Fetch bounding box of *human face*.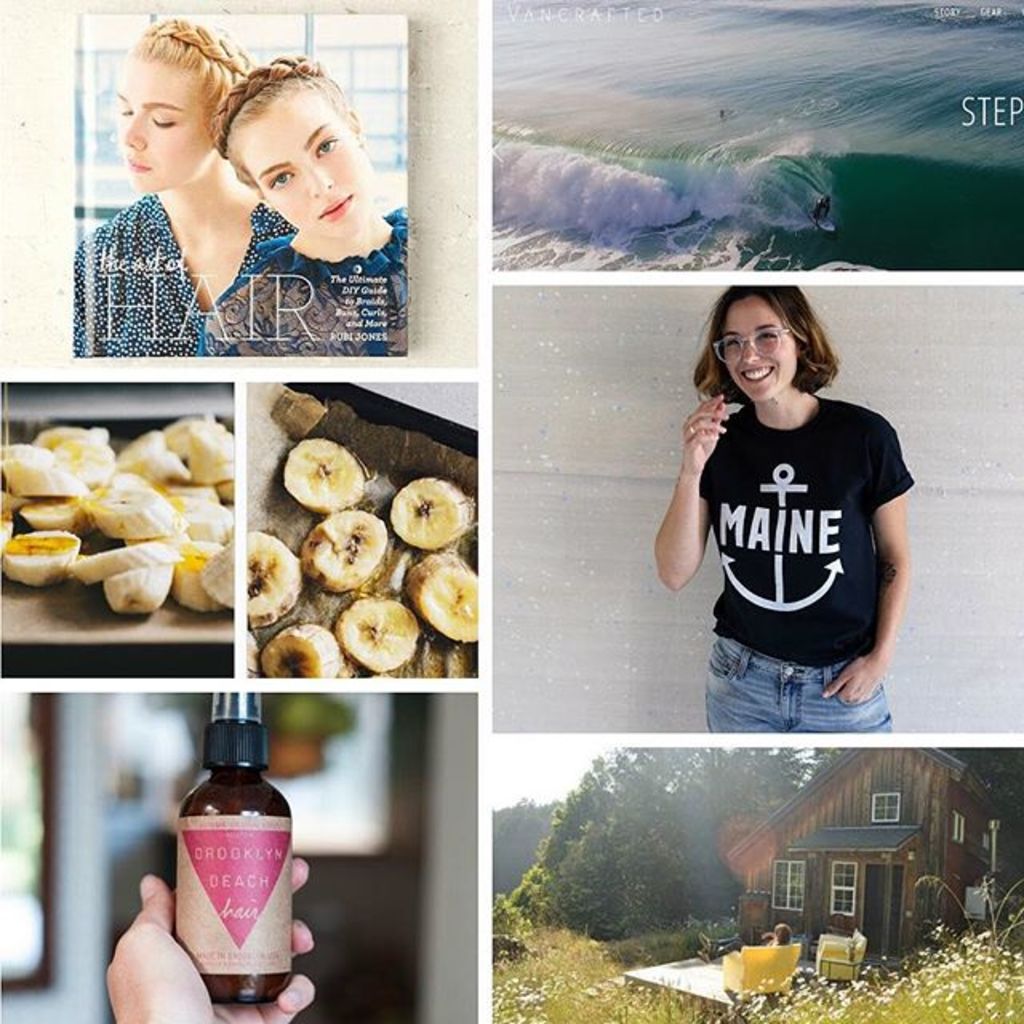
Bbox: [117,61,211,197].
